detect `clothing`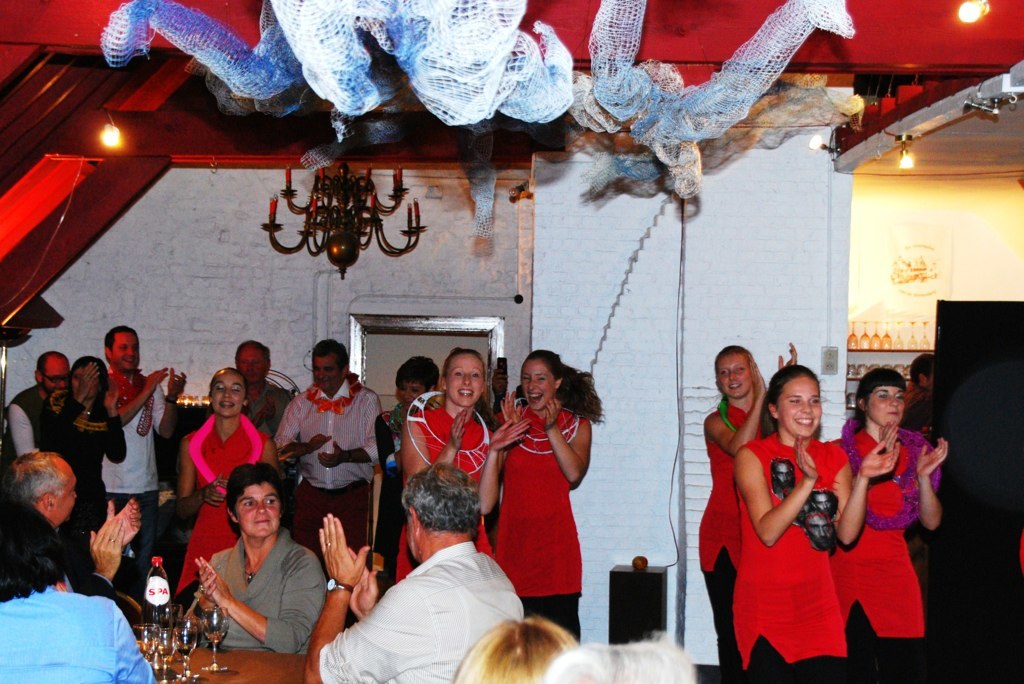
bbox=[0, 361, 165, 683]
